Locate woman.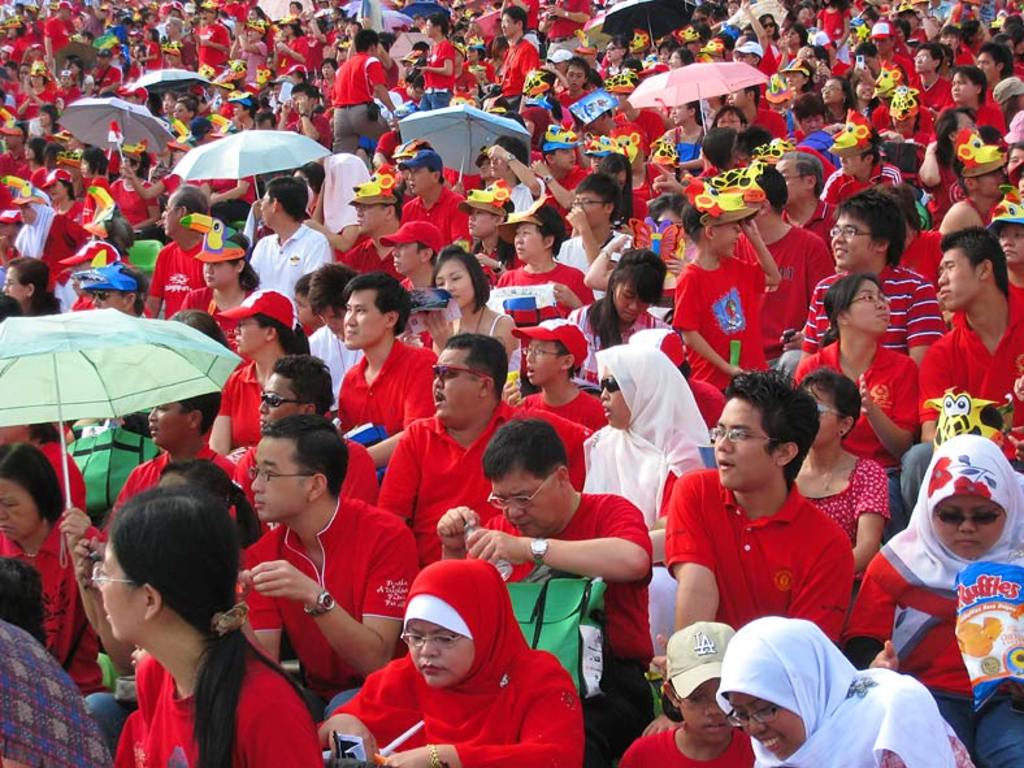
Bounding box: box=[53, 69, 88, 108].
